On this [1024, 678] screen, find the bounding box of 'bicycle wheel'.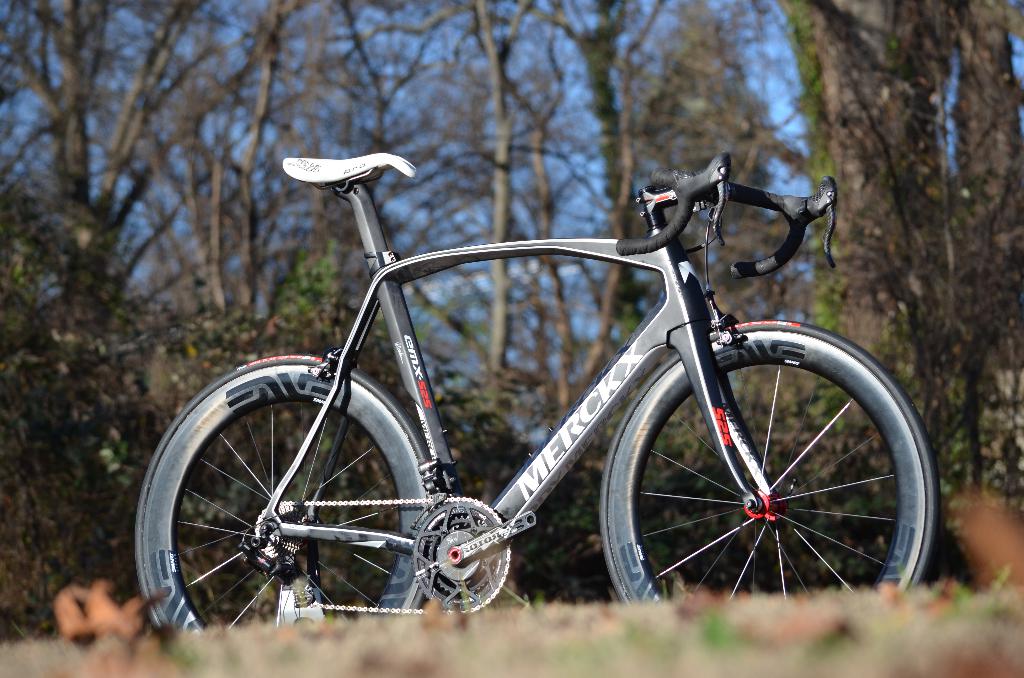
Bounding box: select_region(133, 352, 436, 649).
